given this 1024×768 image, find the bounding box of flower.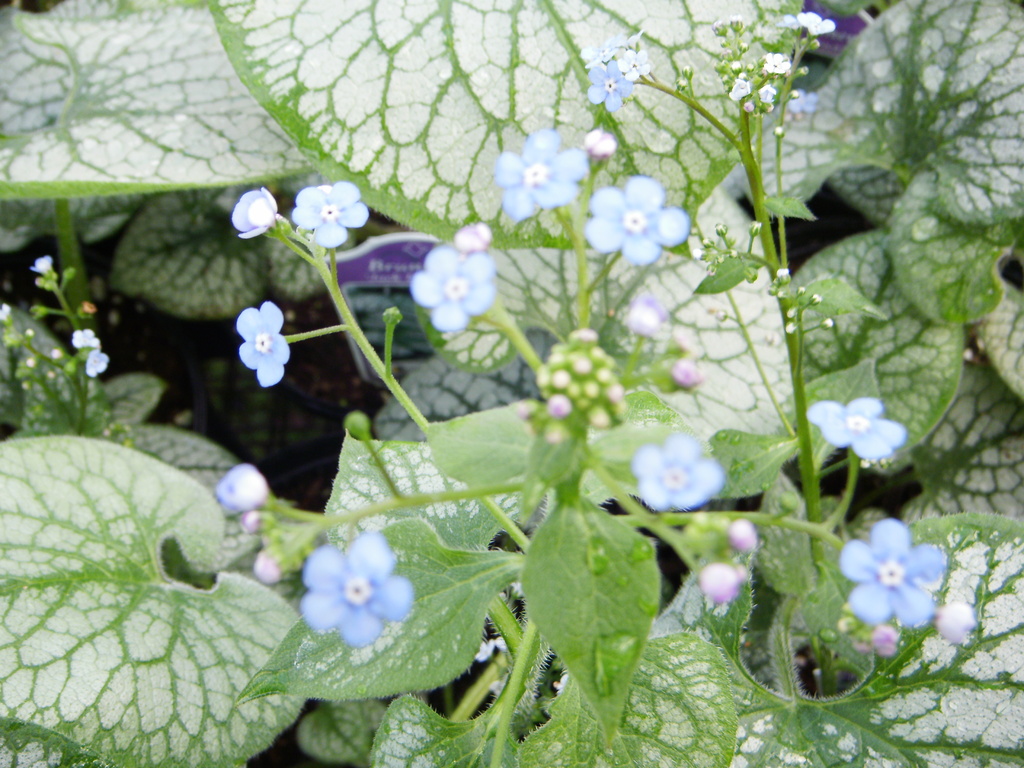
(left=234, top=189, right=273, bottom=241).
